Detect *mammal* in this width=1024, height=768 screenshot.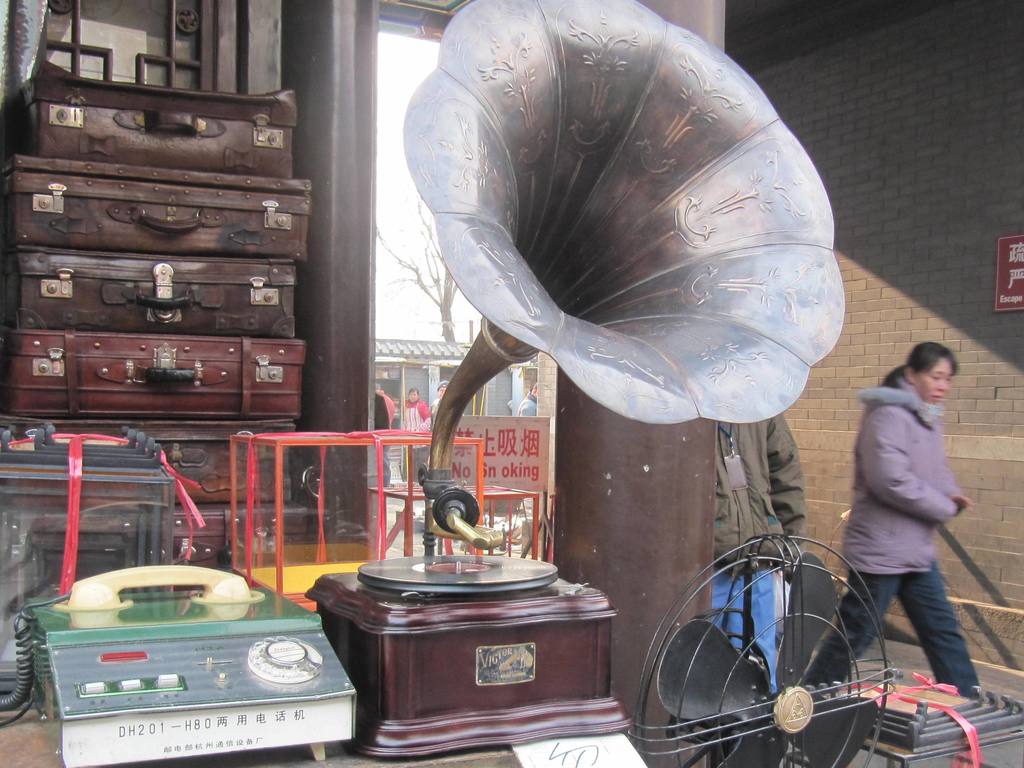
Detection: x1=835 y1=338 x2=981 y2=719.
